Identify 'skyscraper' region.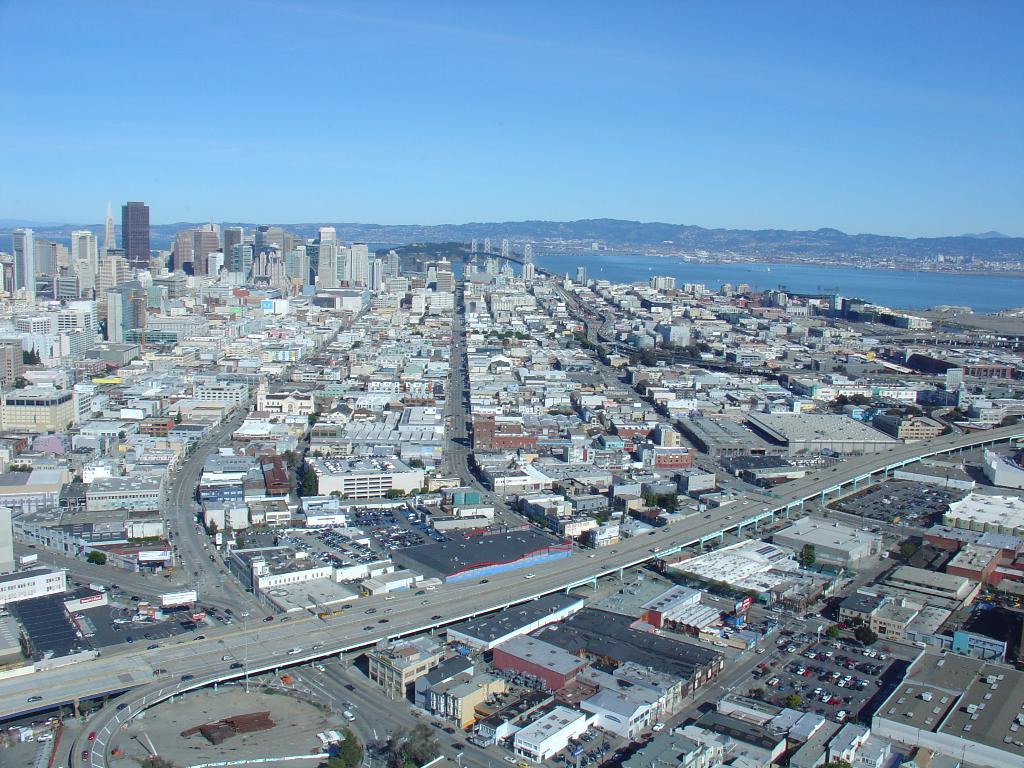
Region: 70 228 97 278.
